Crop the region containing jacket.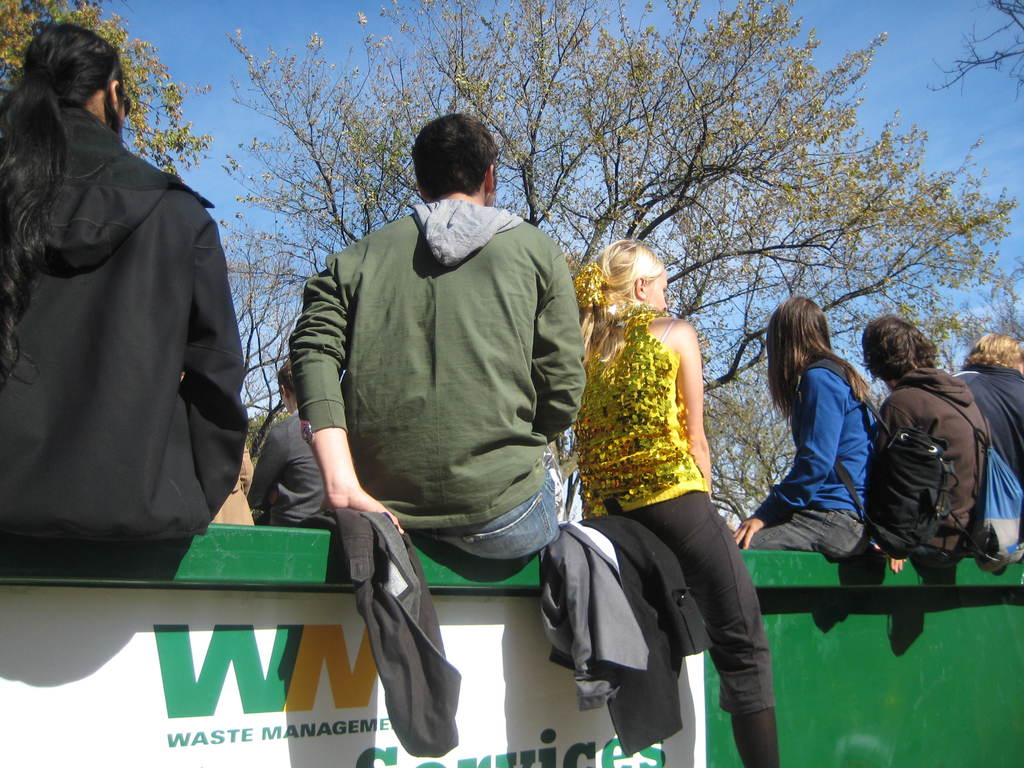
Crop region: 287,193,588,532.
